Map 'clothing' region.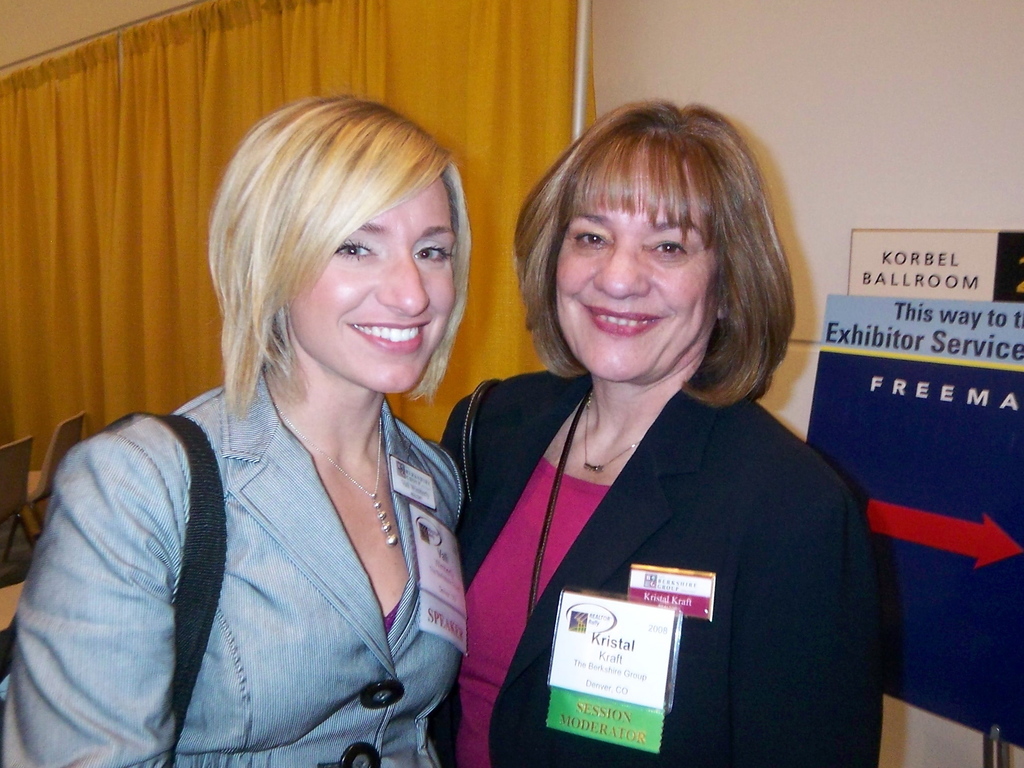
Mapped to left=445, top=328, right=879, bottom=756.
